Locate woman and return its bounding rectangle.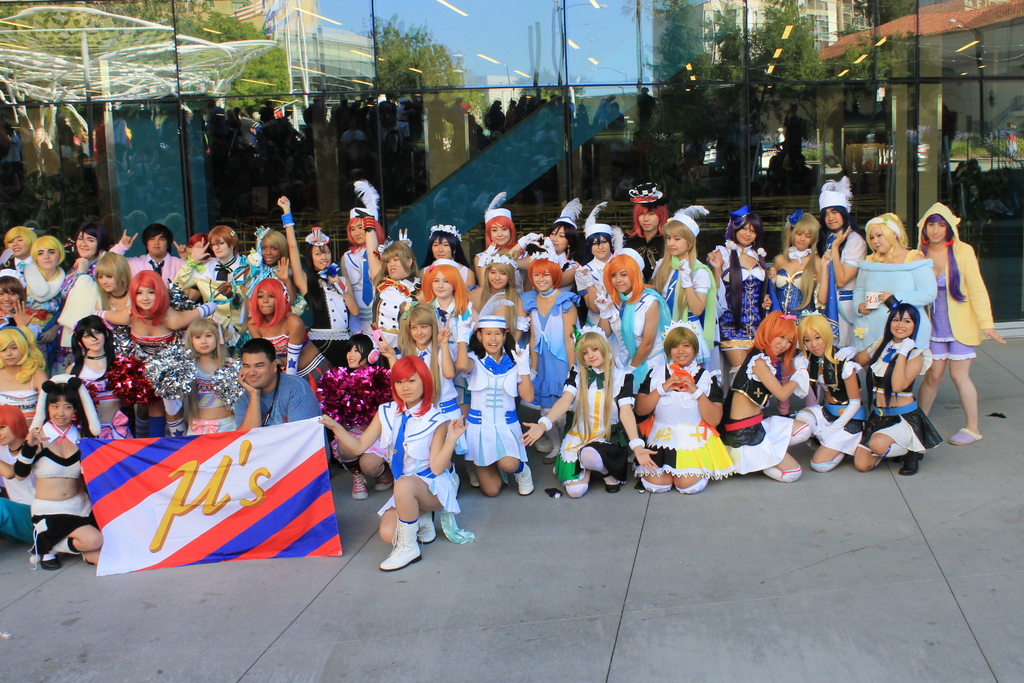
left=395, top=224, right=472, bottom=293.
